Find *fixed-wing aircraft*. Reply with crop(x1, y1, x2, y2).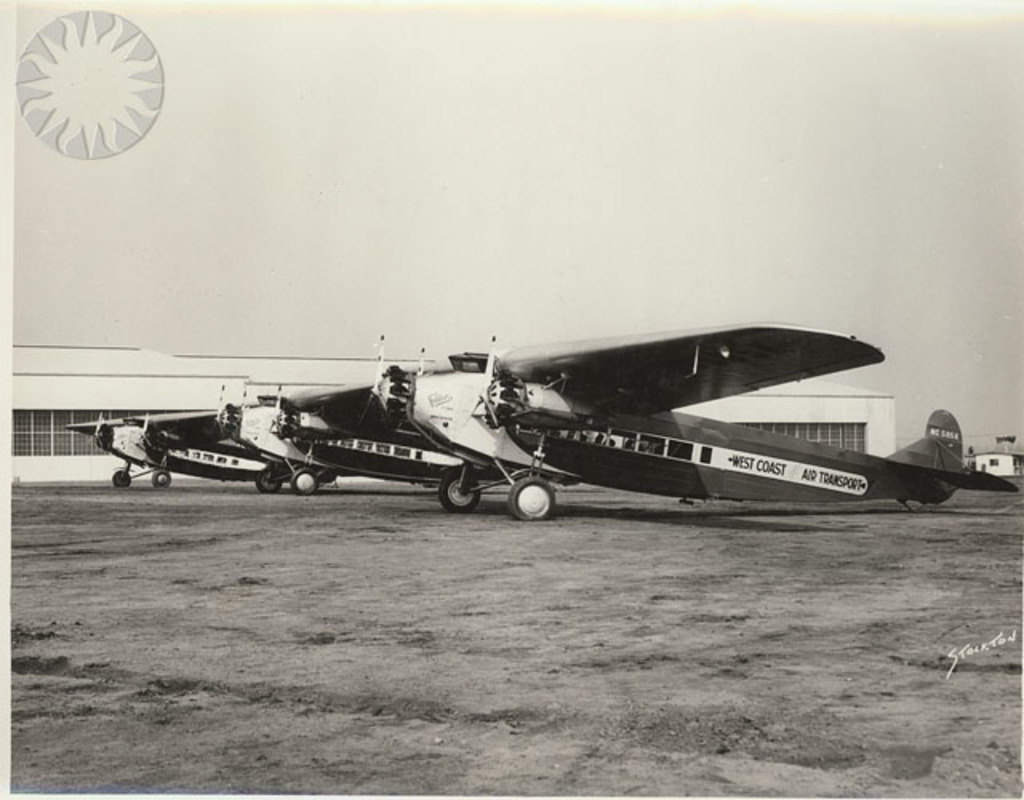
crop(58, 405, 302, 490).
